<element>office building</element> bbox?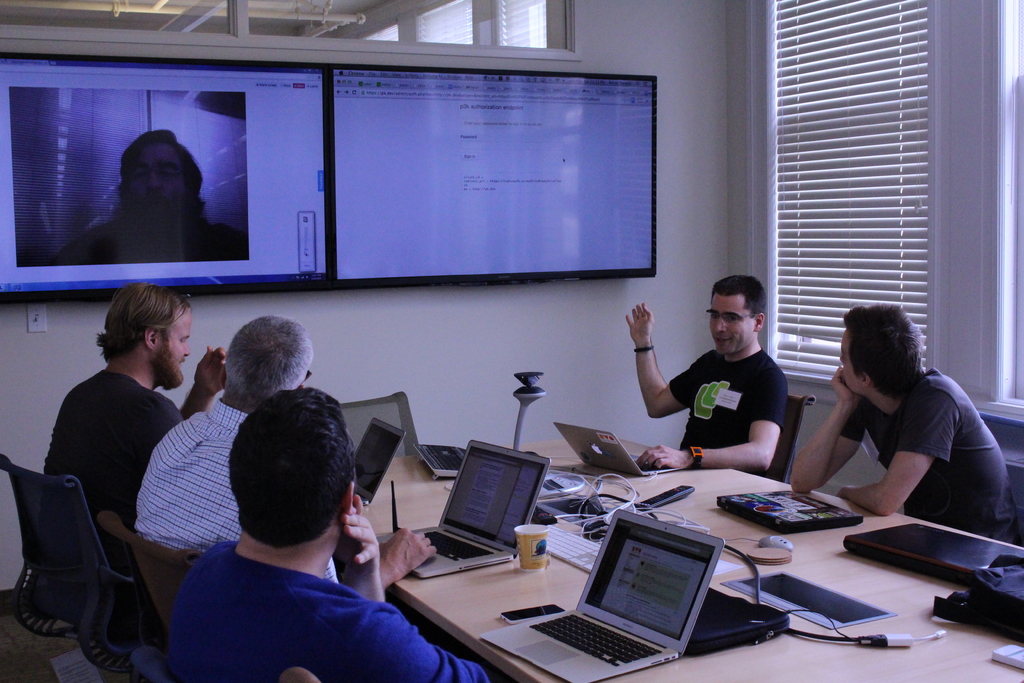
{"left": 14, "top": 42, "right": 996, "bottom": 682}
